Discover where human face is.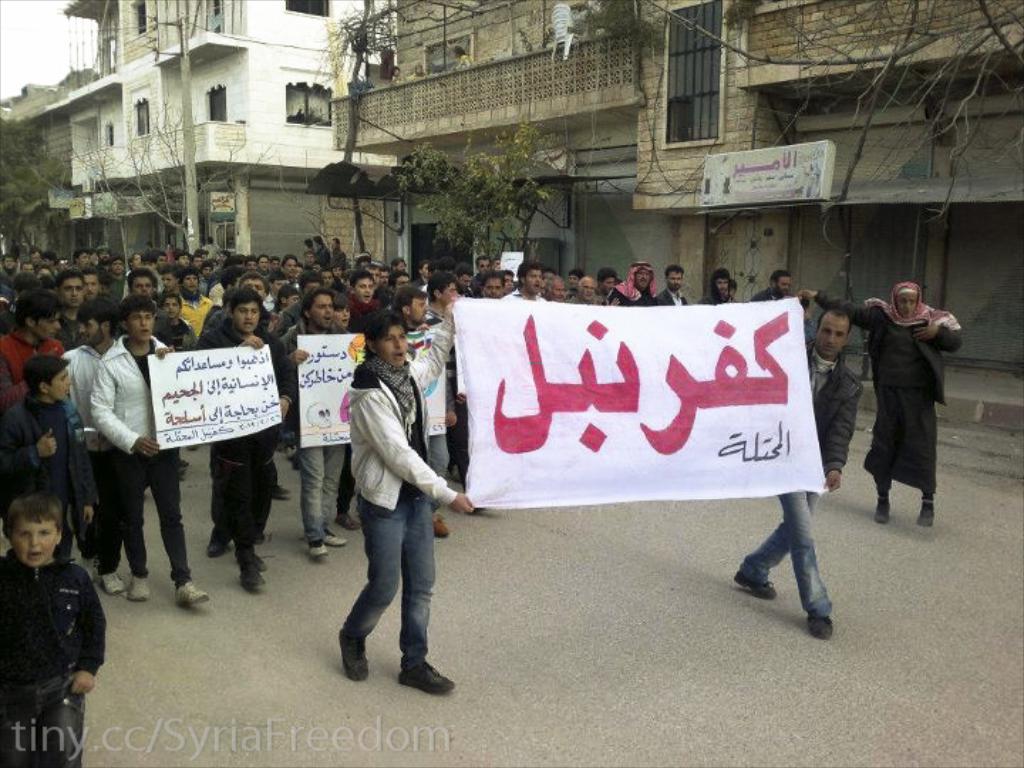
Discovered at x1=336 y1=306 x2=347 y2=336.
